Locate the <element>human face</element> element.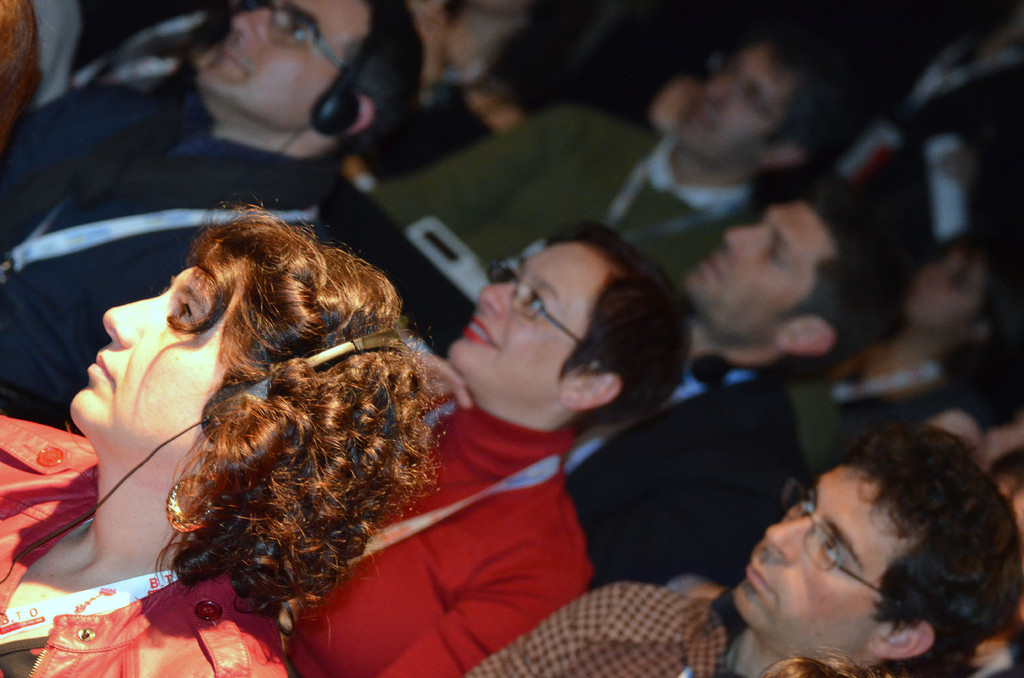
Element bbox: BBox(195, 0, 369, 129).
